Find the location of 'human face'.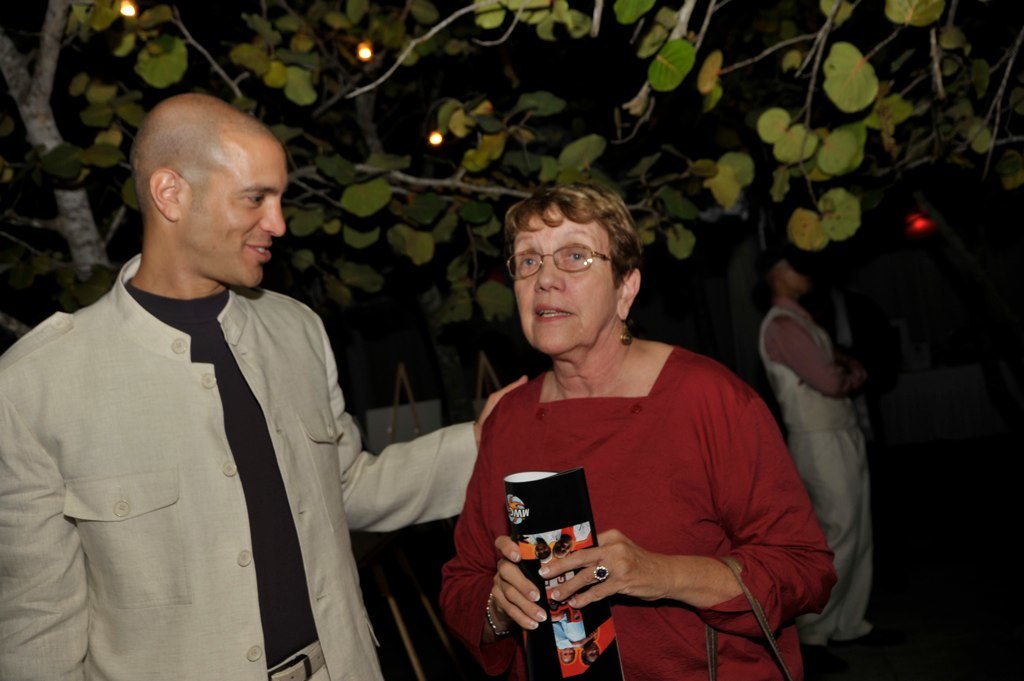
Location: <region>178, 132, 293, 292</region>.
